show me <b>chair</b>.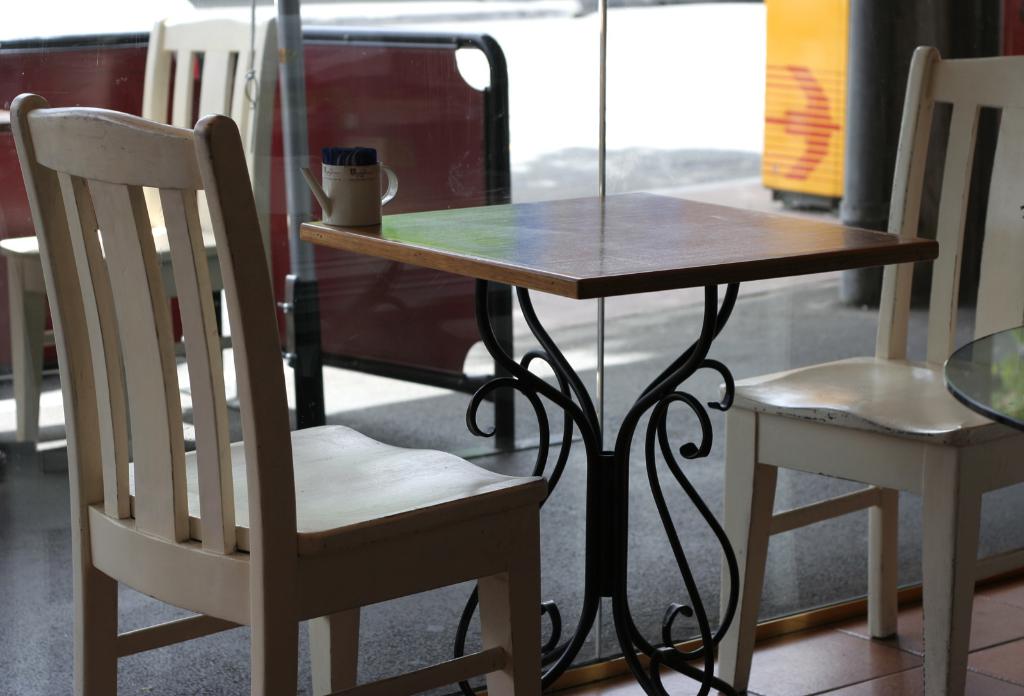
<b>chair</b> is here: 57, 90, 570, 688.
